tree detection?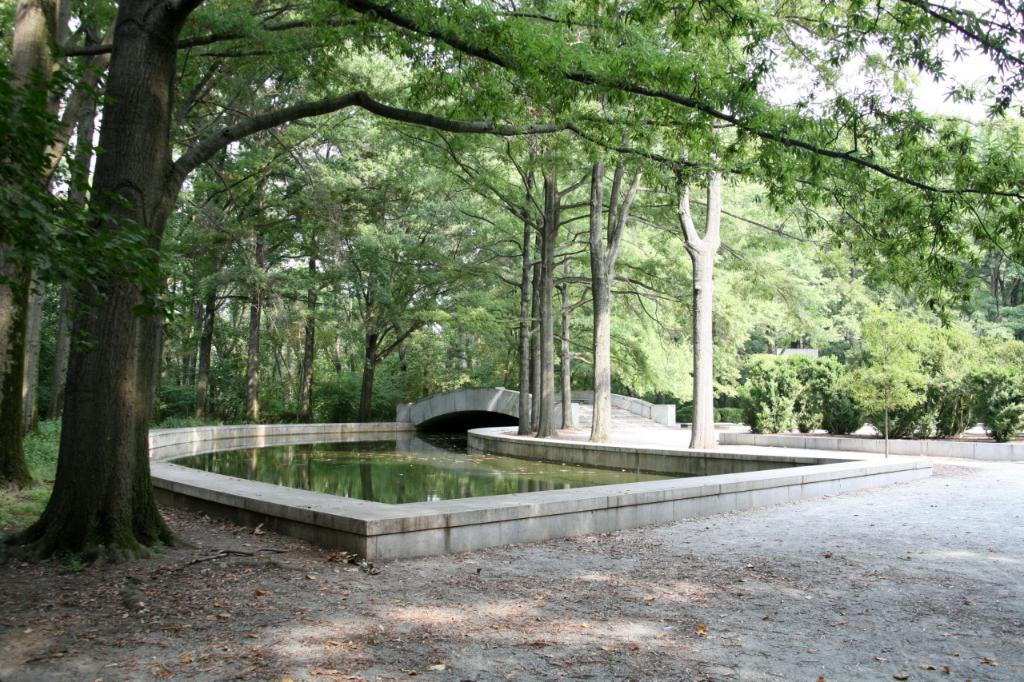
[0,0,1023,563]
